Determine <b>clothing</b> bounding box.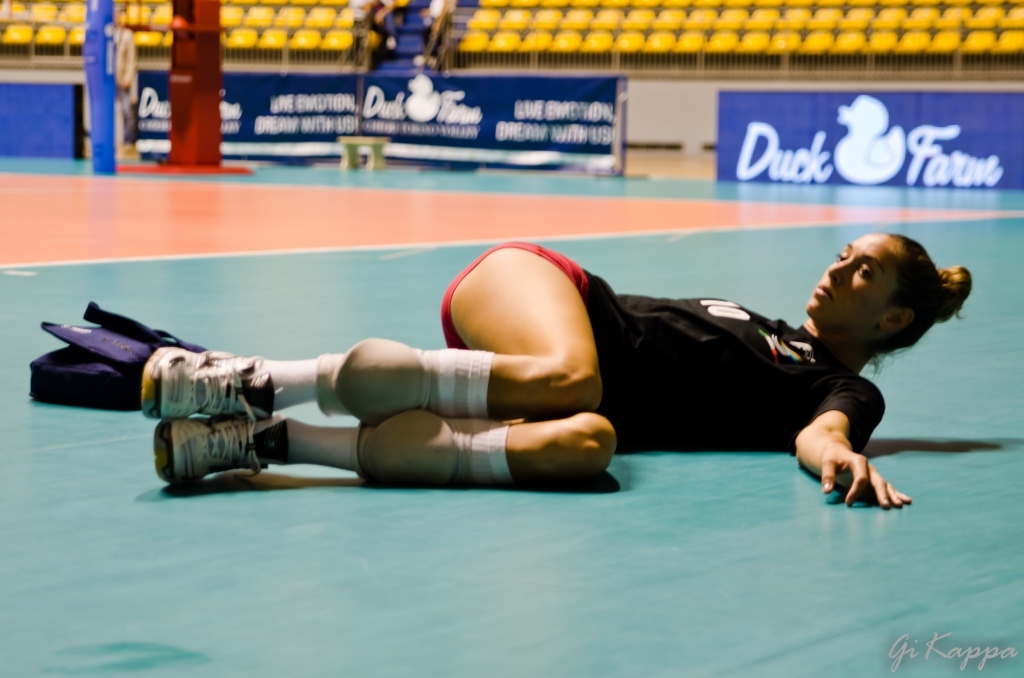
Determined: detection(438, 237, 887, 450).
